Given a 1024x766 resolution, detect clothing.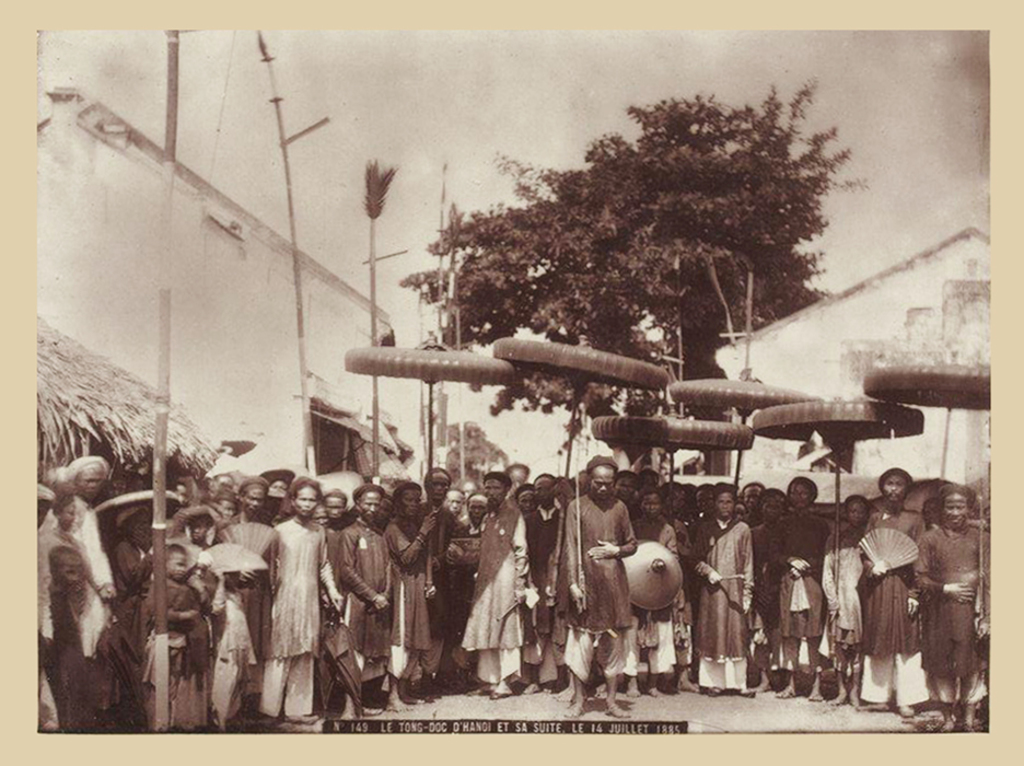
BBox(747, 520, 784, 674).
